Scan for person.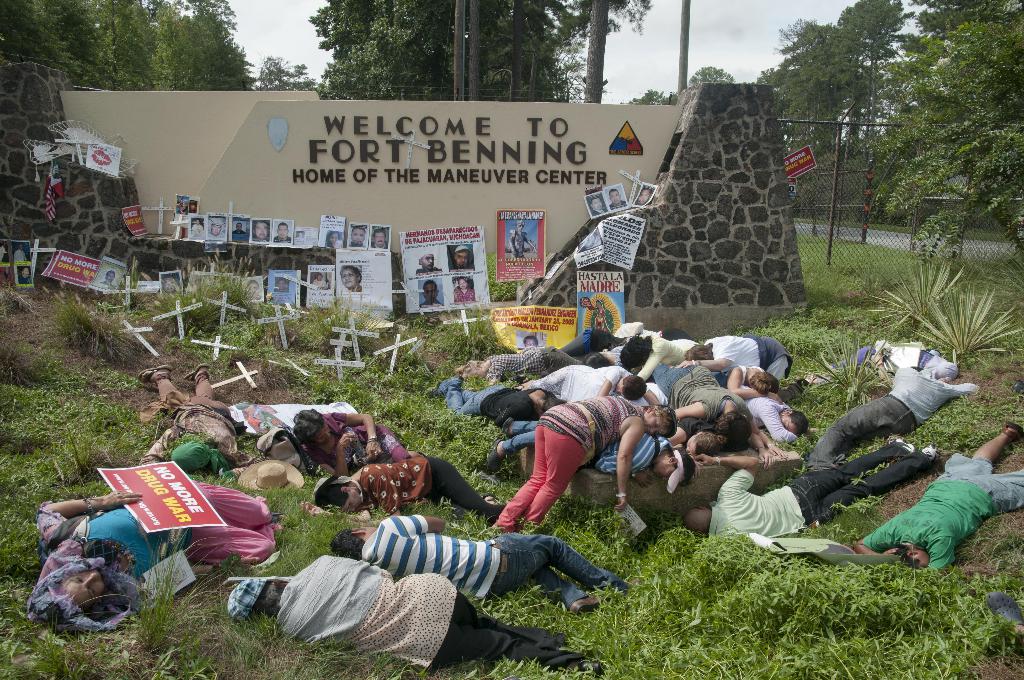
Scan result: [x1=140, y1=364, x2=253, y2=475].
